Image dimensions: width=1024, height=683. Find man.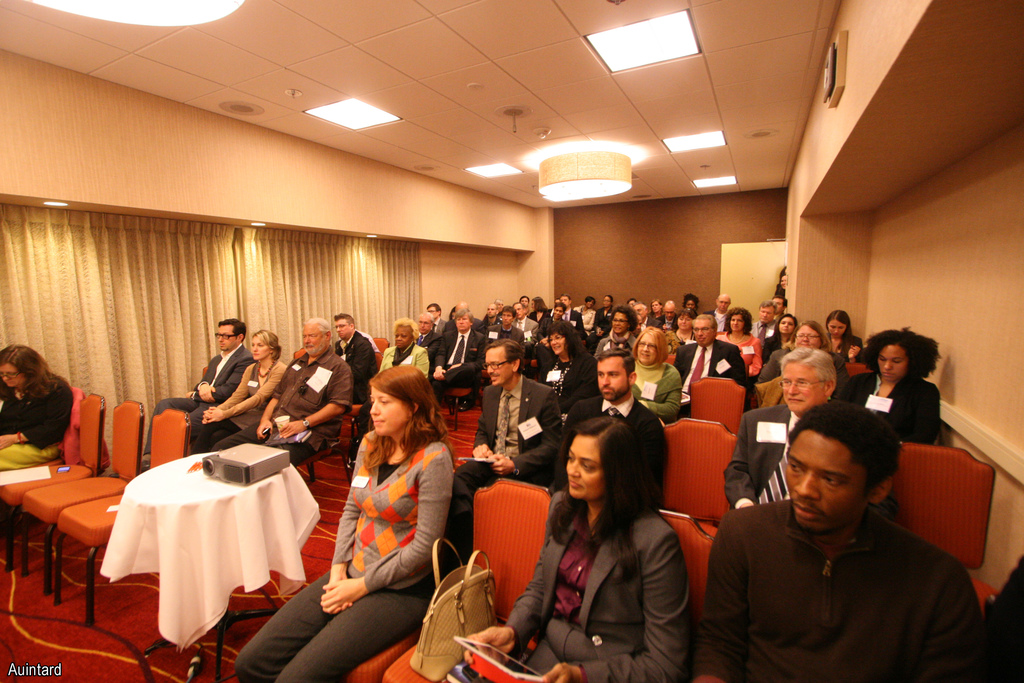
[x1=687, y1=397, x2=981, y2=682].
